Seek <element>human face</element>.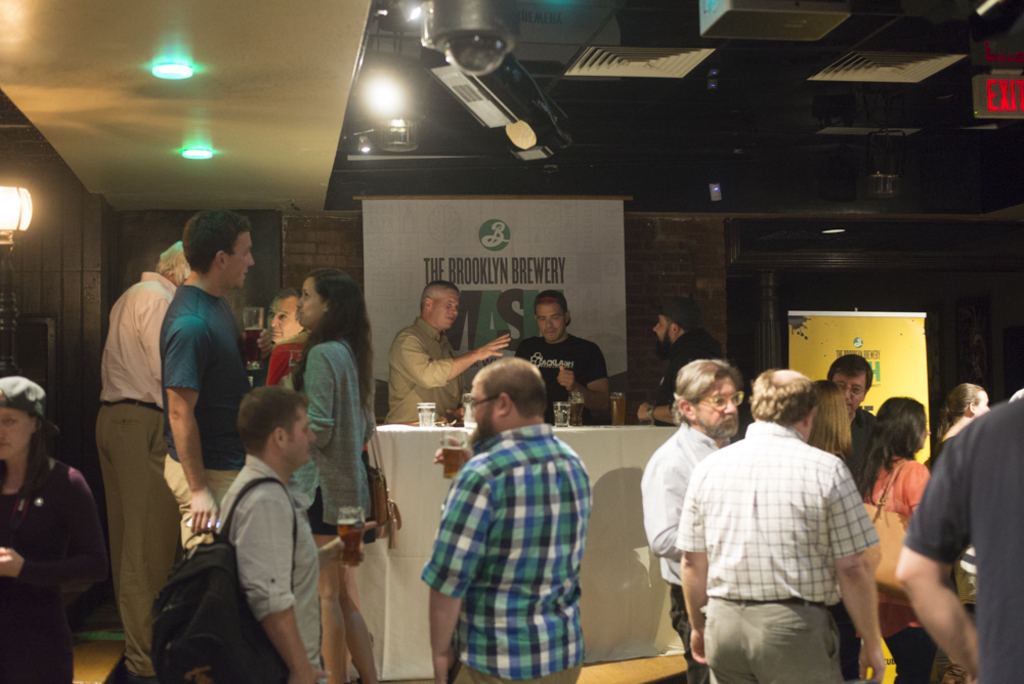
pyautogui.locateOnScreen(432, 291, 460, 330).
